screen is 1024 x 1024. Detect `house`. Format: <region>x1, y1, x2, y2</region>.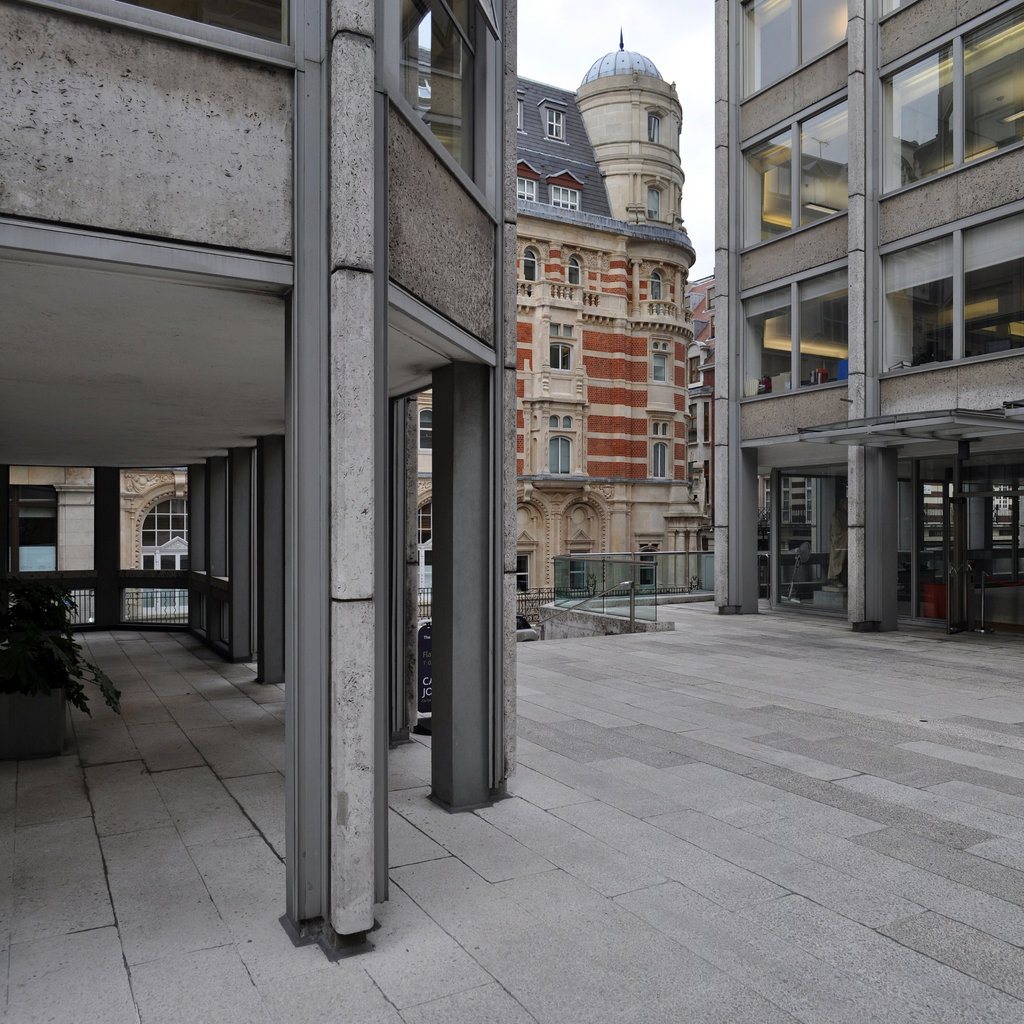
<region>414, 28, 694, 589</region>.
